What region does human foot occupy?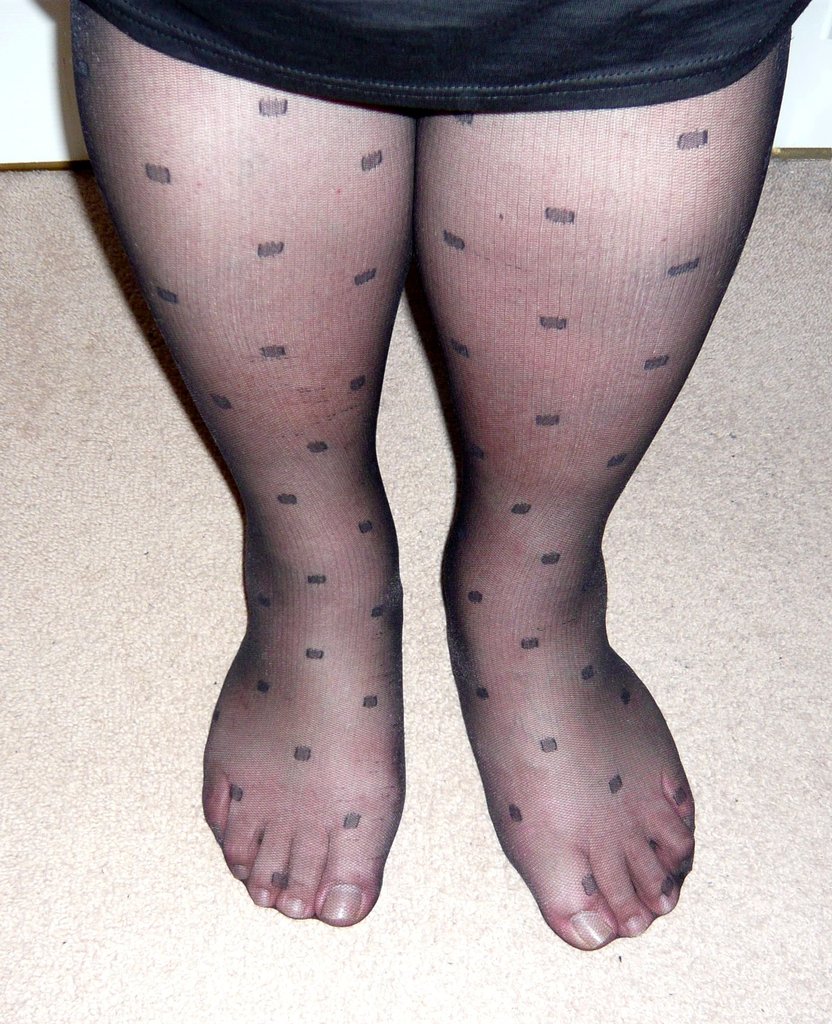
crop(138, 145, 419, 919).
